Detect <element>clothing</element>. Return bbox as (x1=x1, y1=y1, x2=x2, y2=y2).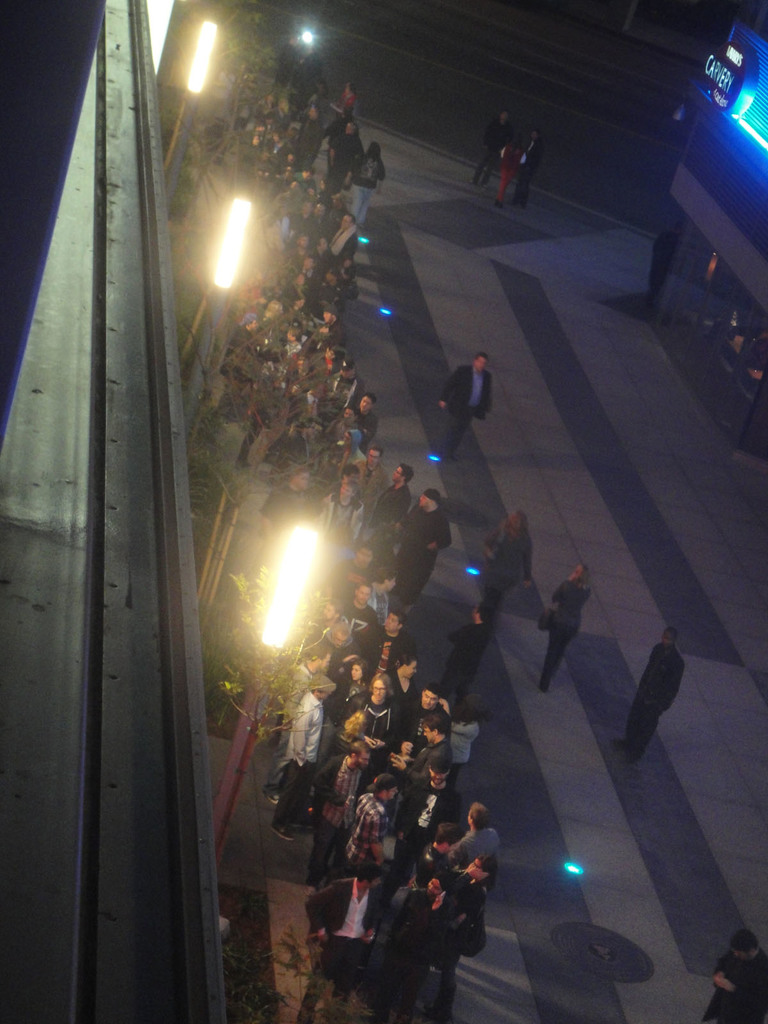
(x1=429, y1=608, x2=477, y2=722).
